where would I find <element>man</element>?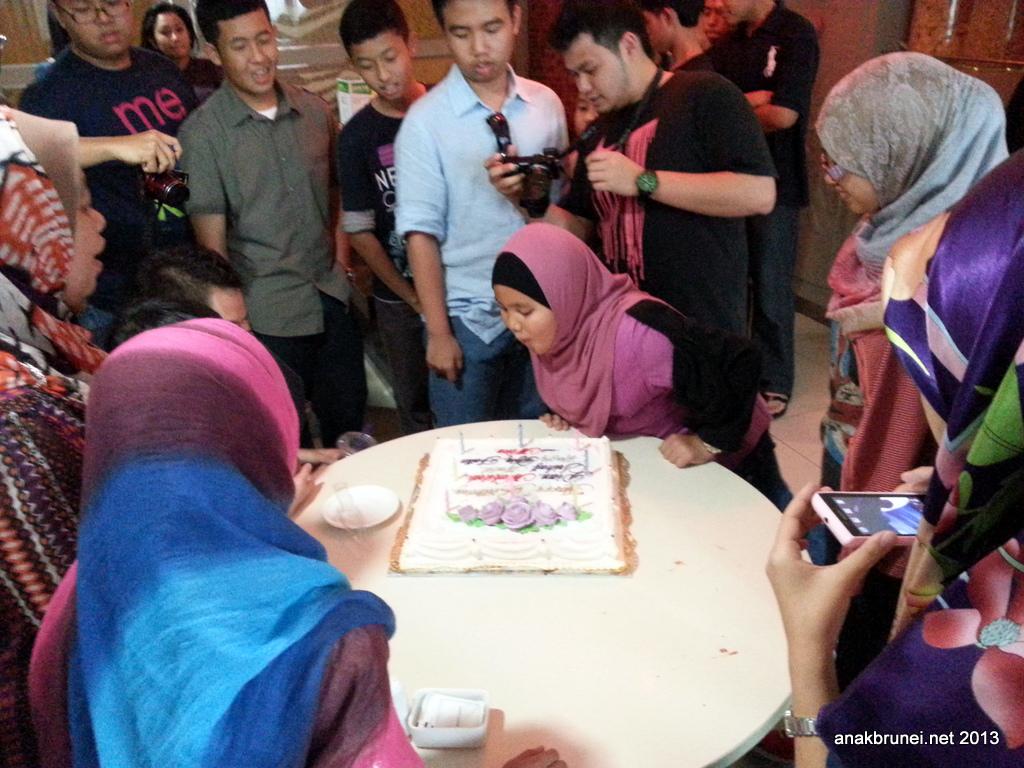
At (483,0,799,511).
